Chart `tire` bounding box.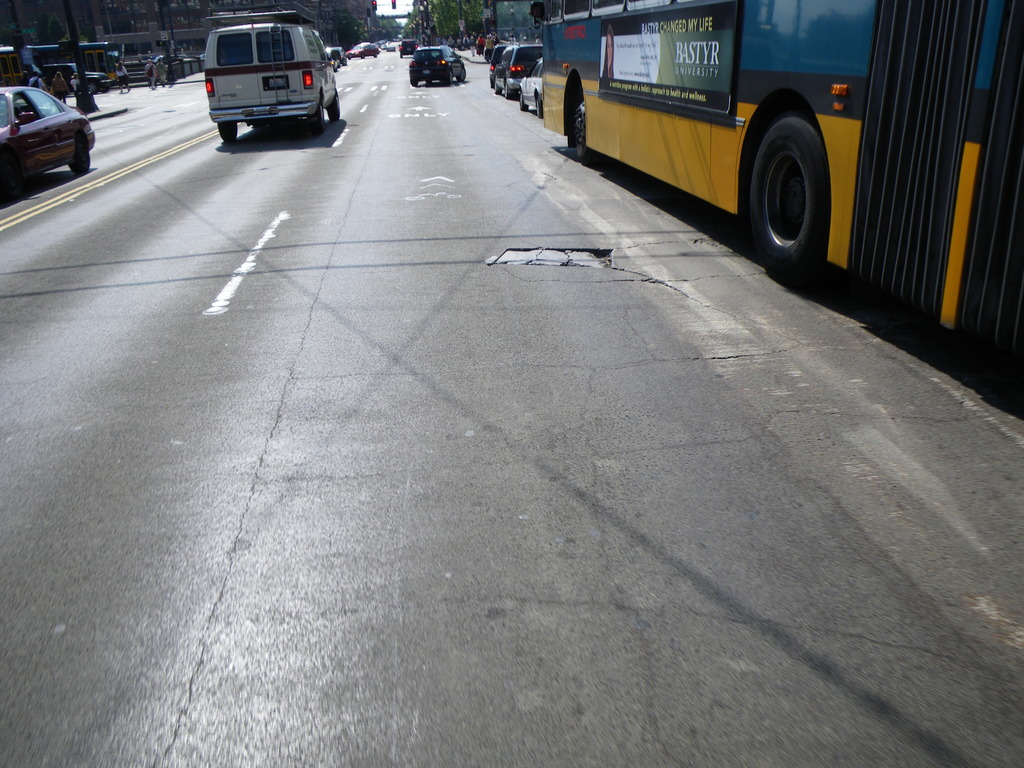
Charted: (358, 56, 364, 63).
